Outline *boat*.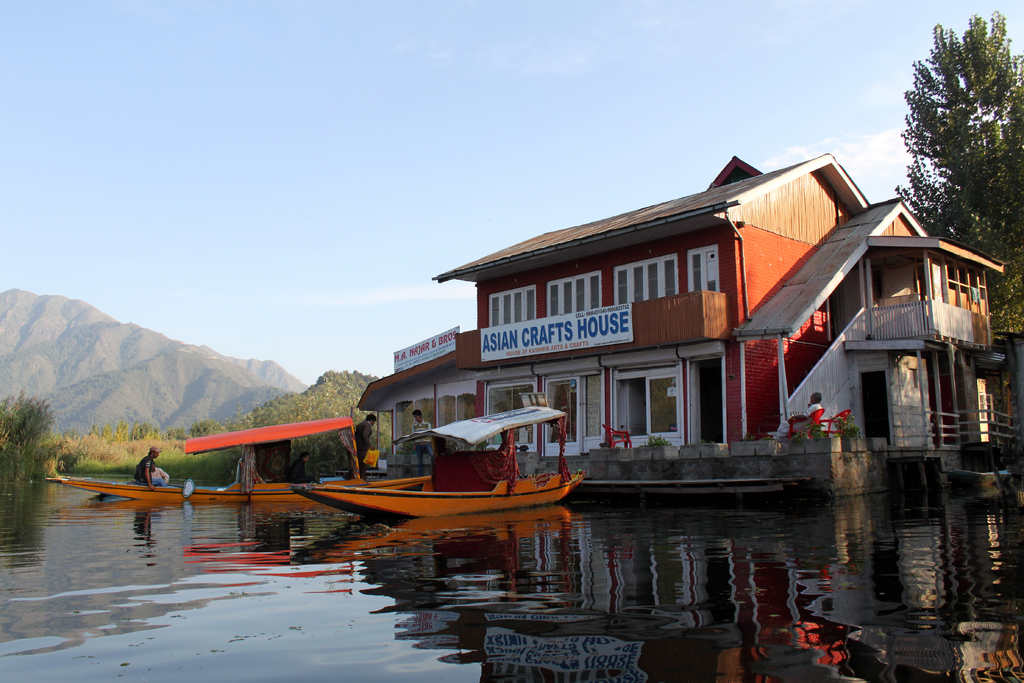
Outline: region(45, 411, 430, 505).
